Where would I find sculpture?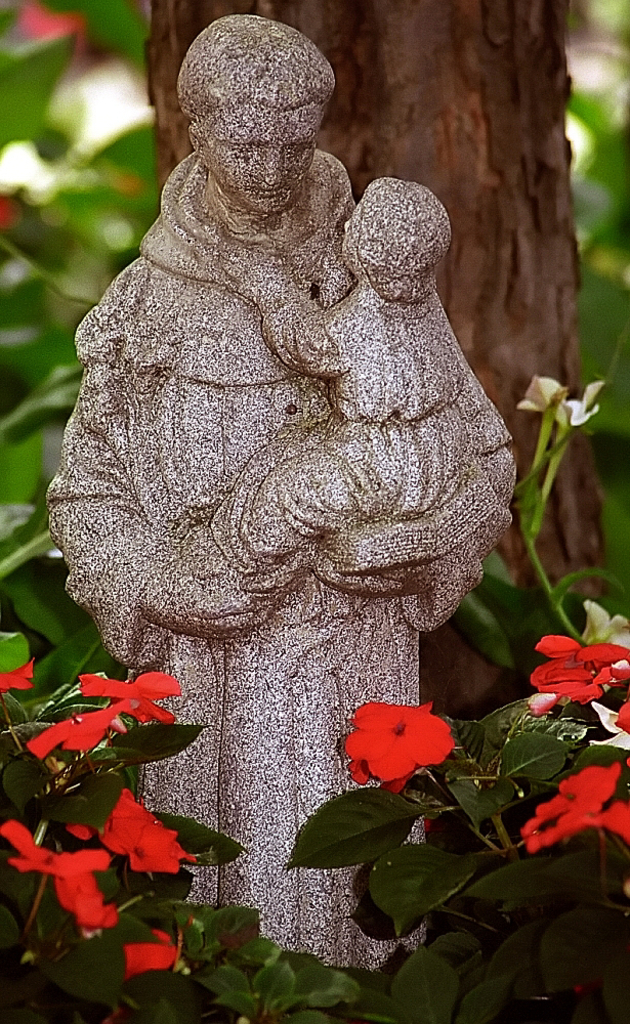
At bbox=(48, 1, 516, 941).
